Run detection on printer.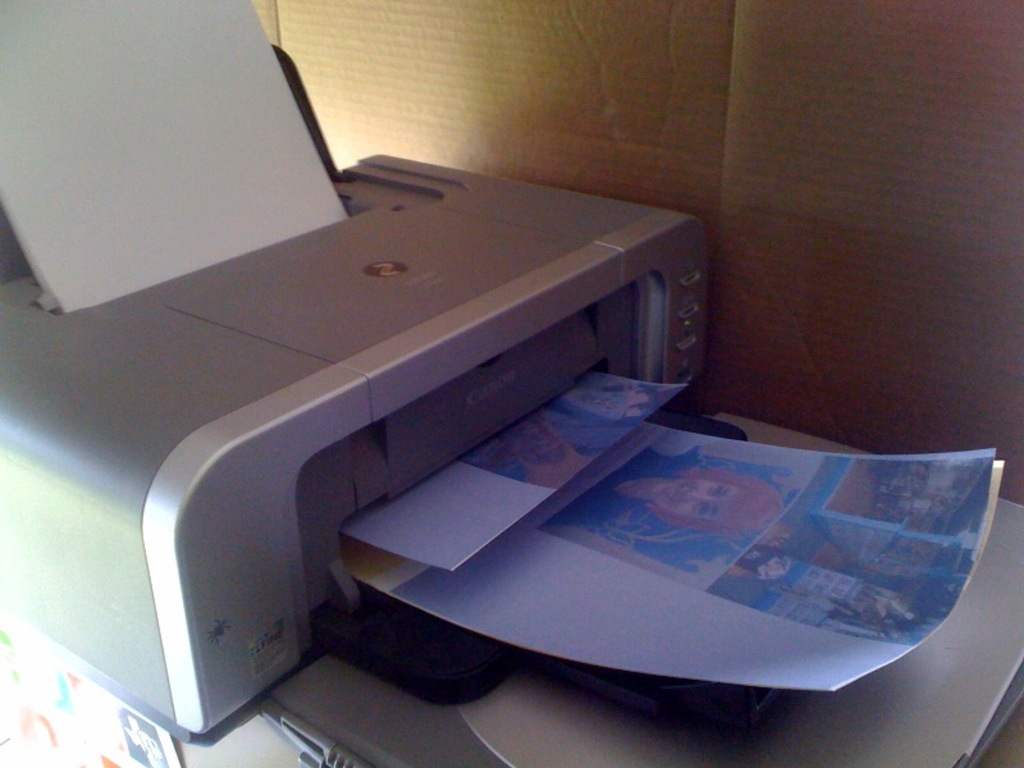
Result: <bbox>0, 42, 751, 748</bbox>.
